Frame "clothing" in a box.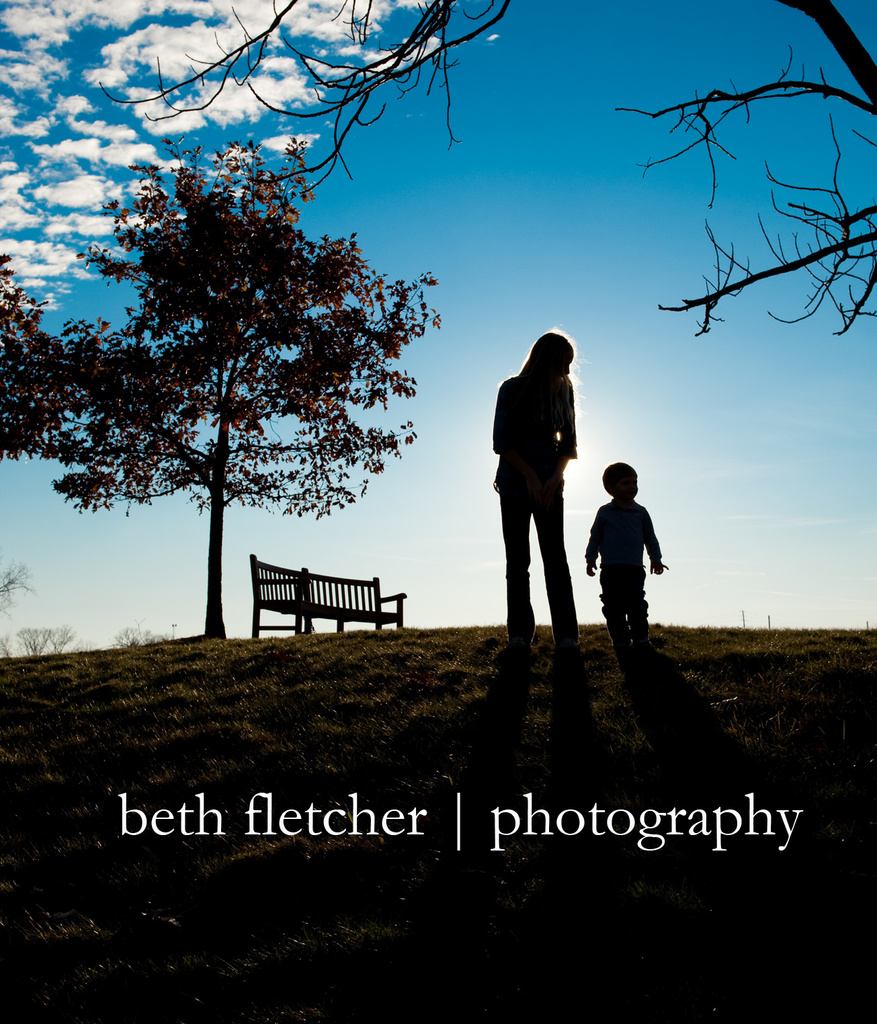
(488,313,601,595).
